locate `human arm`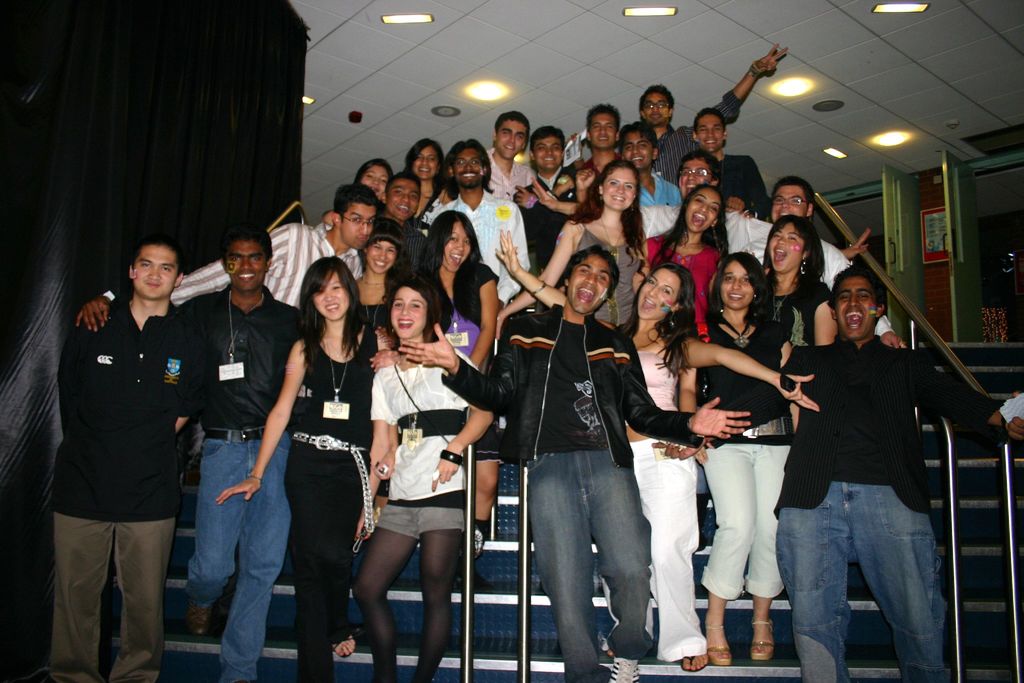
175/222/296/298
